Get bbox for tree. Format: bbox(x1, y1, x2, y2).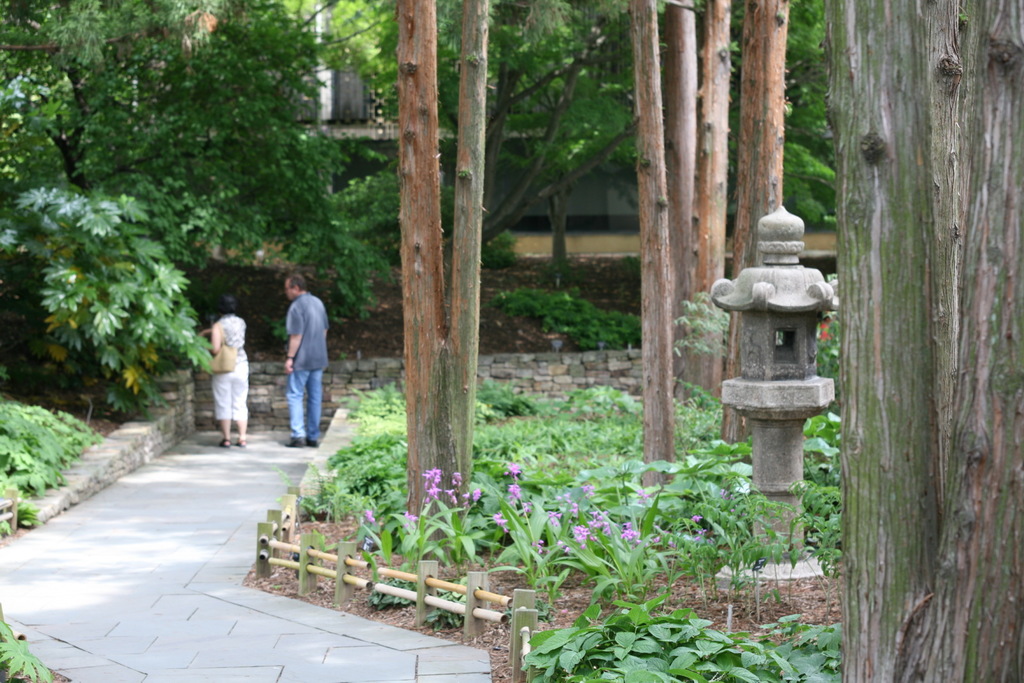
bbox(0, 0, 441, 493).
